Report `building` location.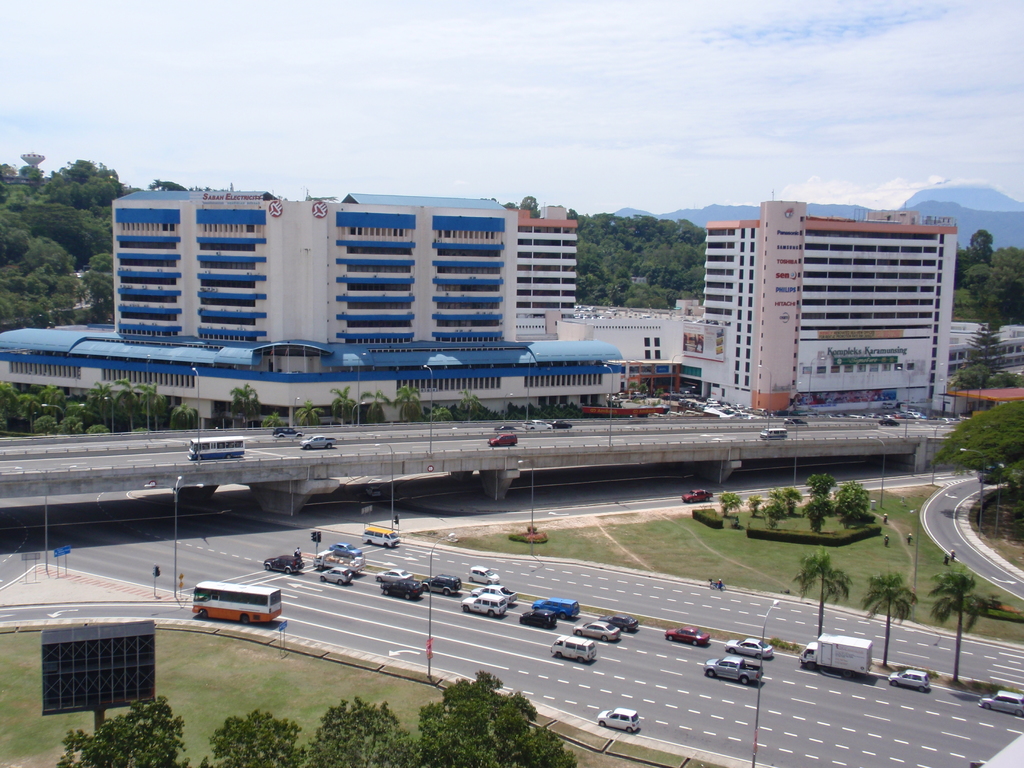
Report: locate(703, 198, 963, 420).
